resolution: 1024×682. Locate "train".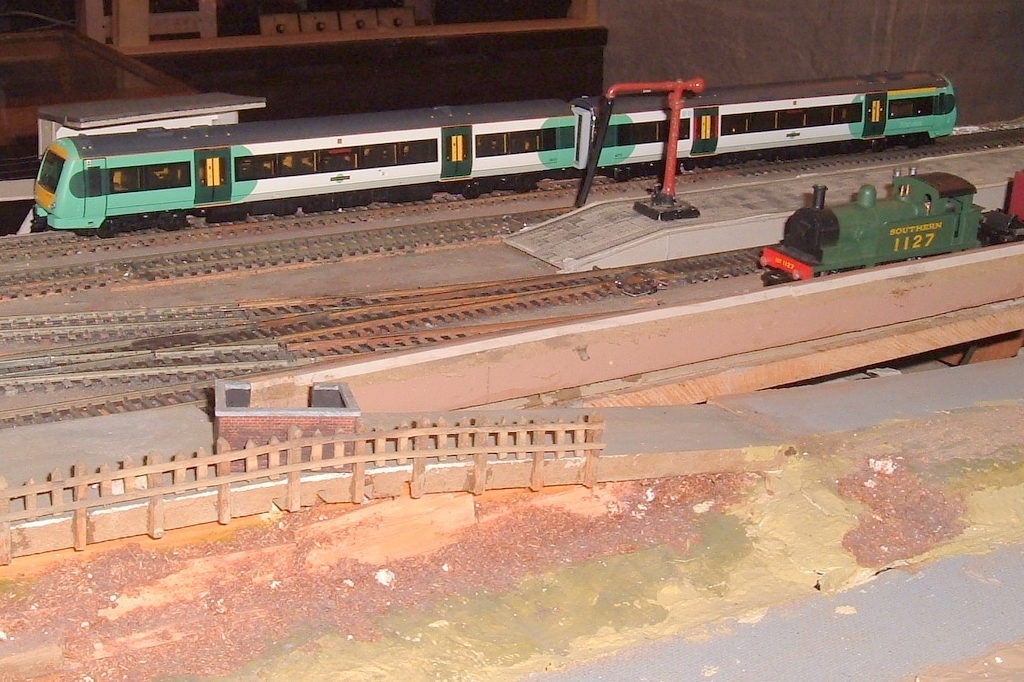
bbox=[757, 165, 1023, 279].
